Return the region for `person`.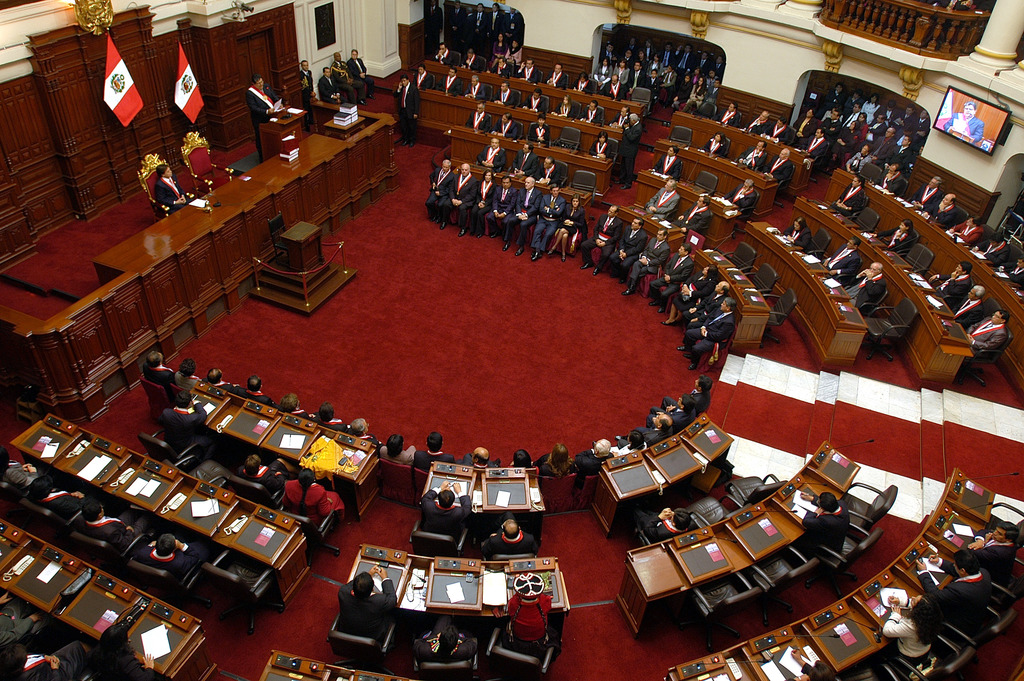
414 609 477 662.
